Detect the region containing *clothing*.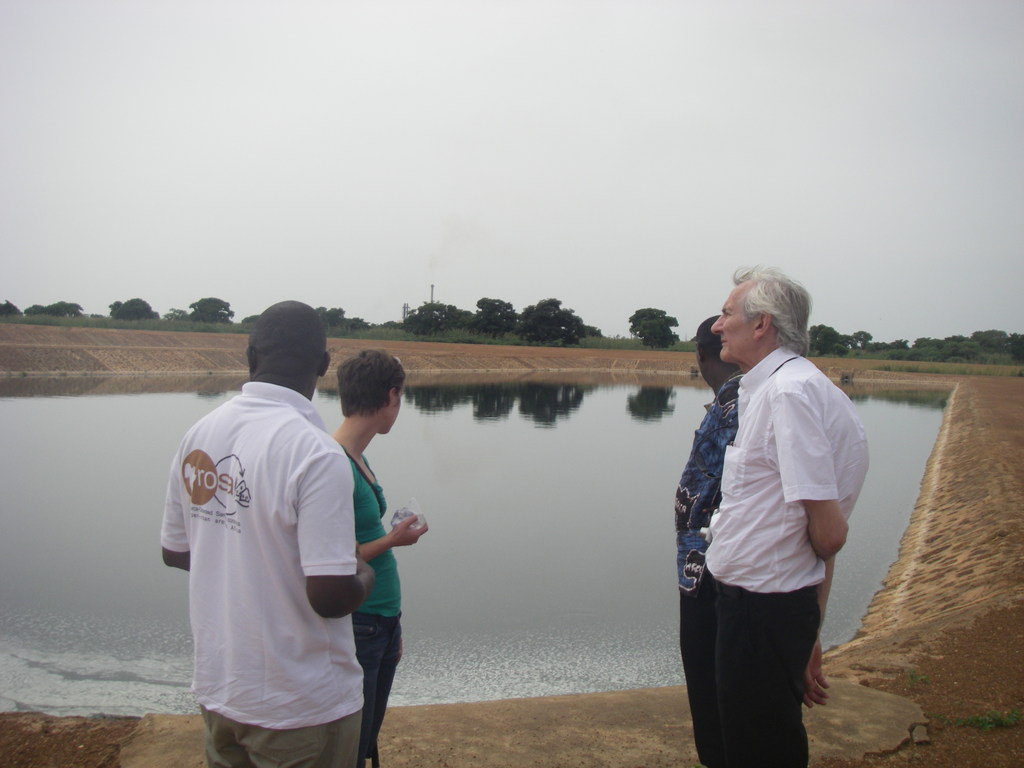
670,371,748,767.
